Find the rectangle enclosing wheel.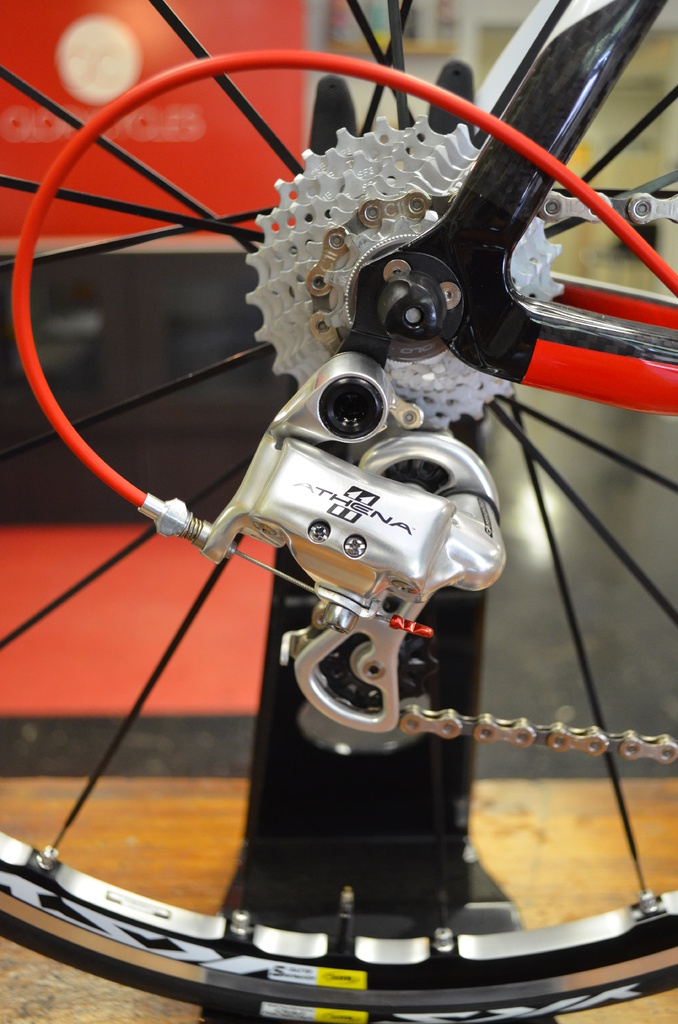
left=0, top=0, right=677, bottom=1023.
